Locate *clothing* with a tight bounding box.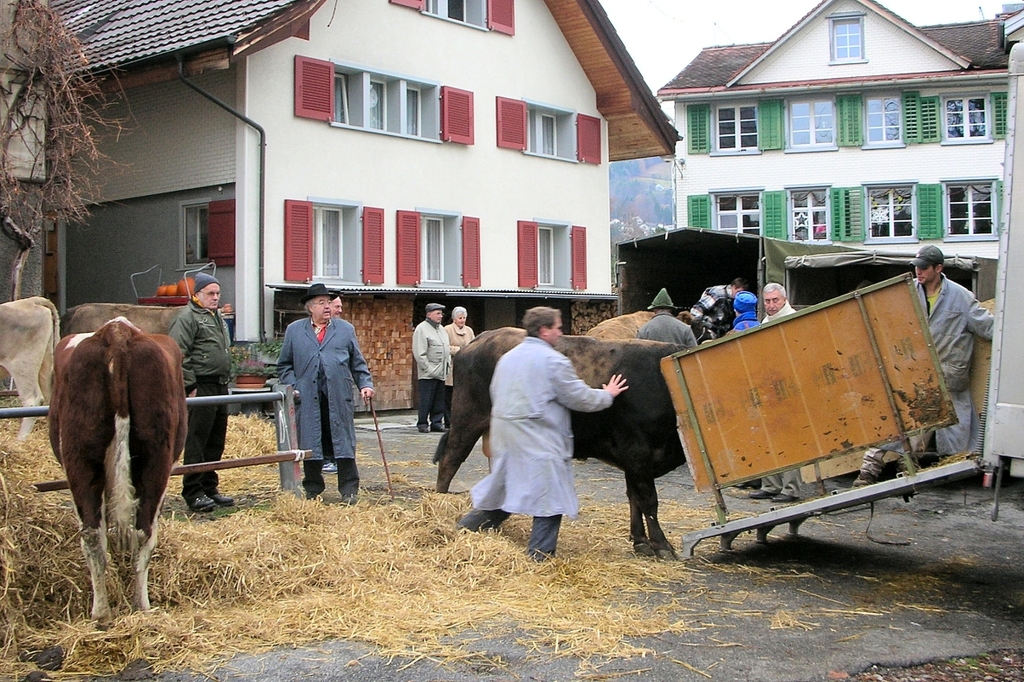
[x1=737, y1=313, x2=760, y2=330].
